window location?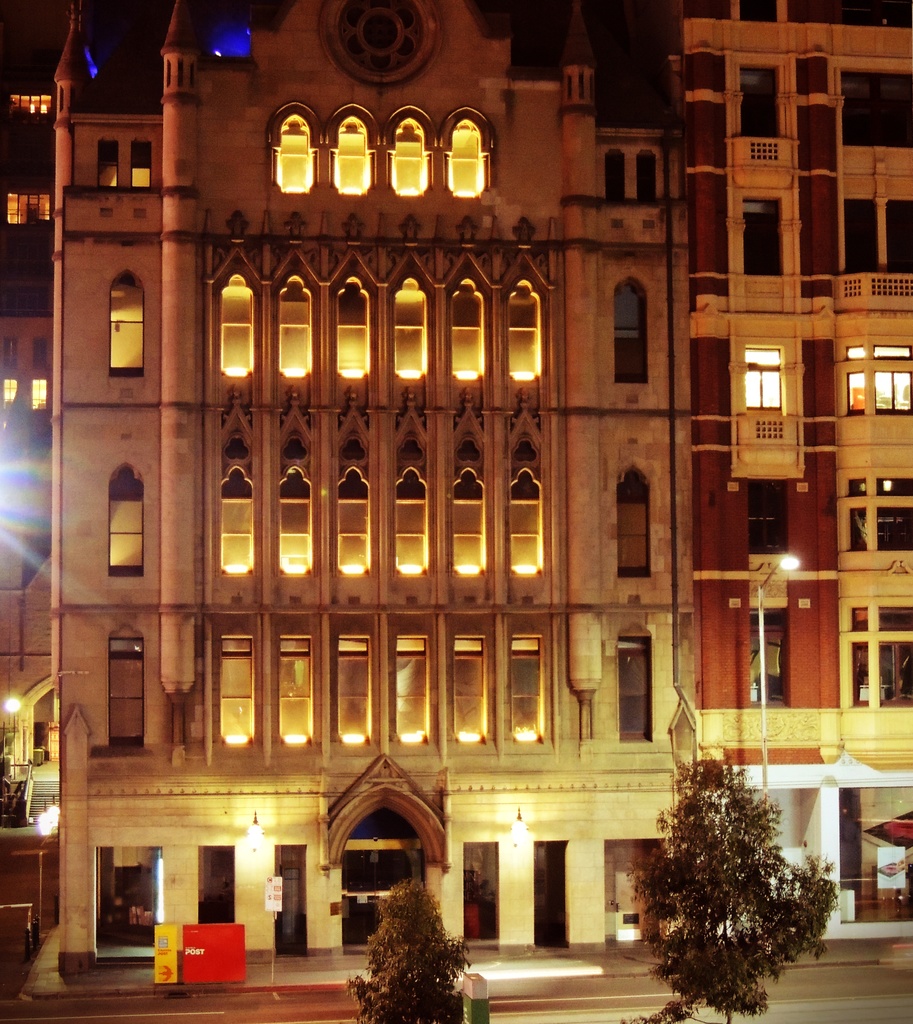
{"left": 220, "top": 467, "right": 259, "bottom": 573}
